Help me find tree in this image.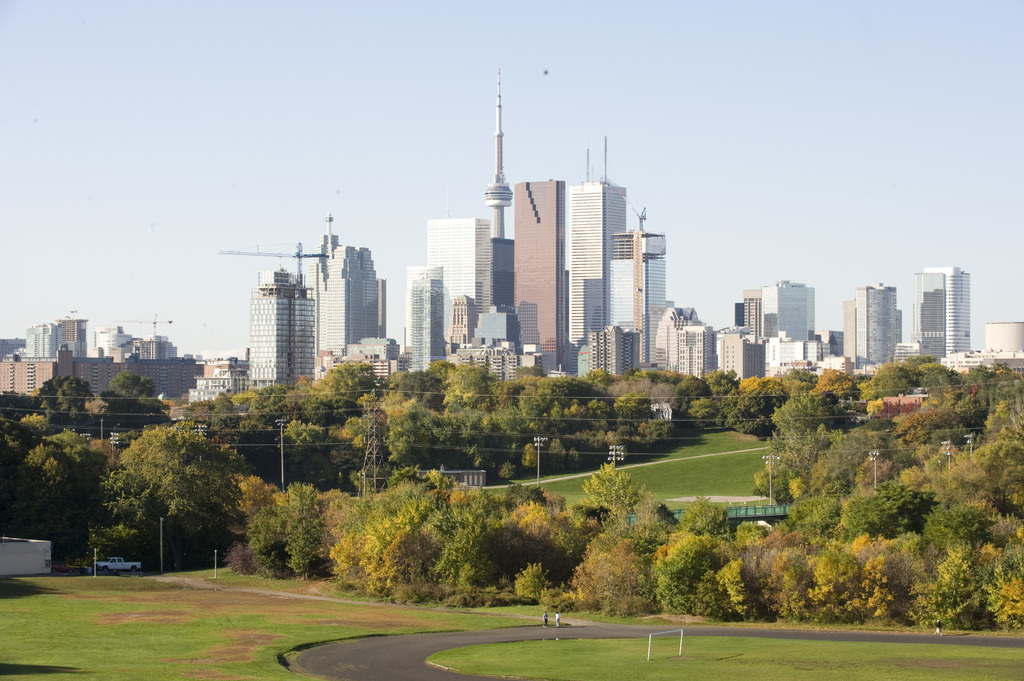
Found it: select_region(680, 490, 735, 541).
